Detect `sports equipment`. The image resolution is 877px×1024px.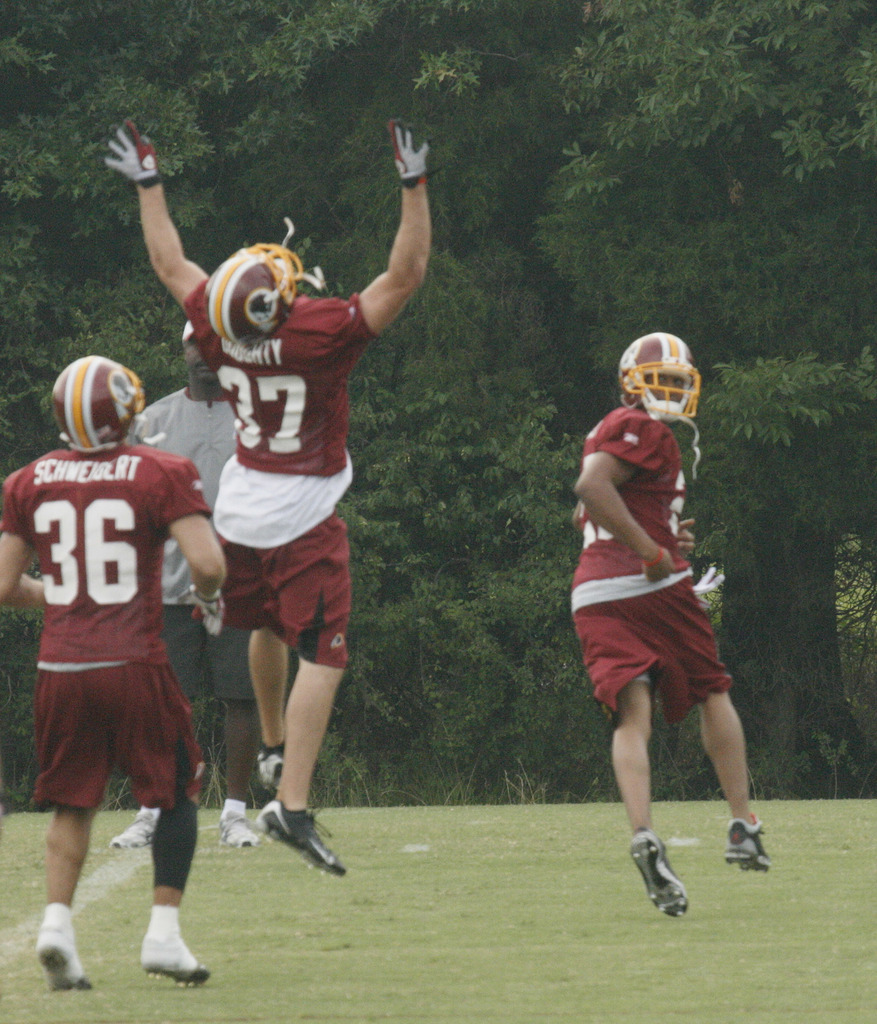
left=181, top=582, right=225, bottom=636.
